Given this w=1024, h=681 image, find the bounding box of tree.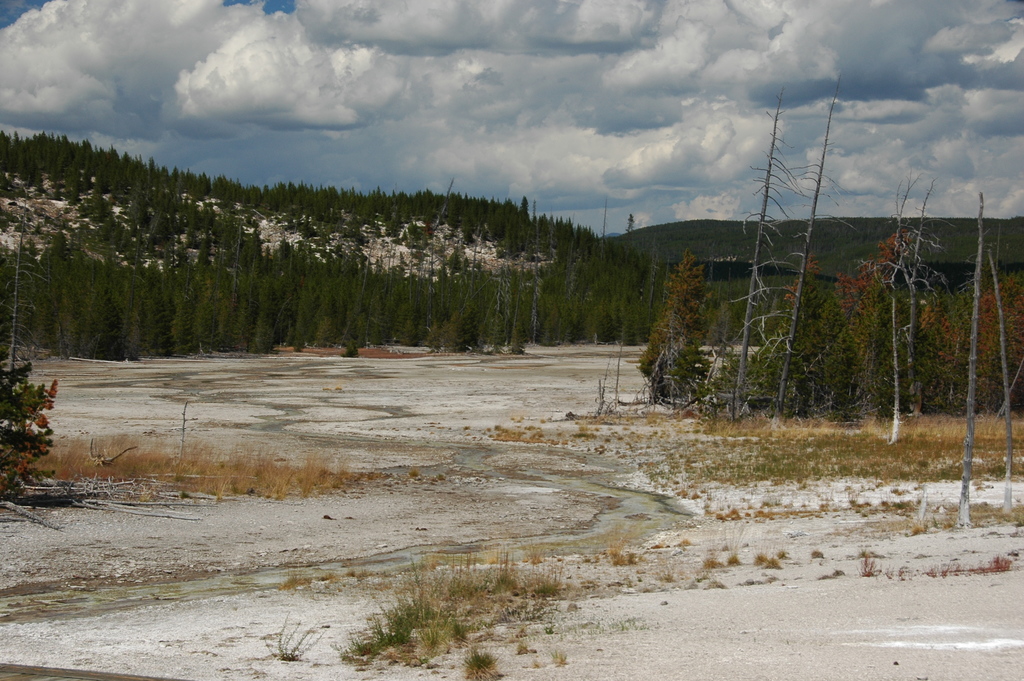
box(489, 286, 531, 352).
